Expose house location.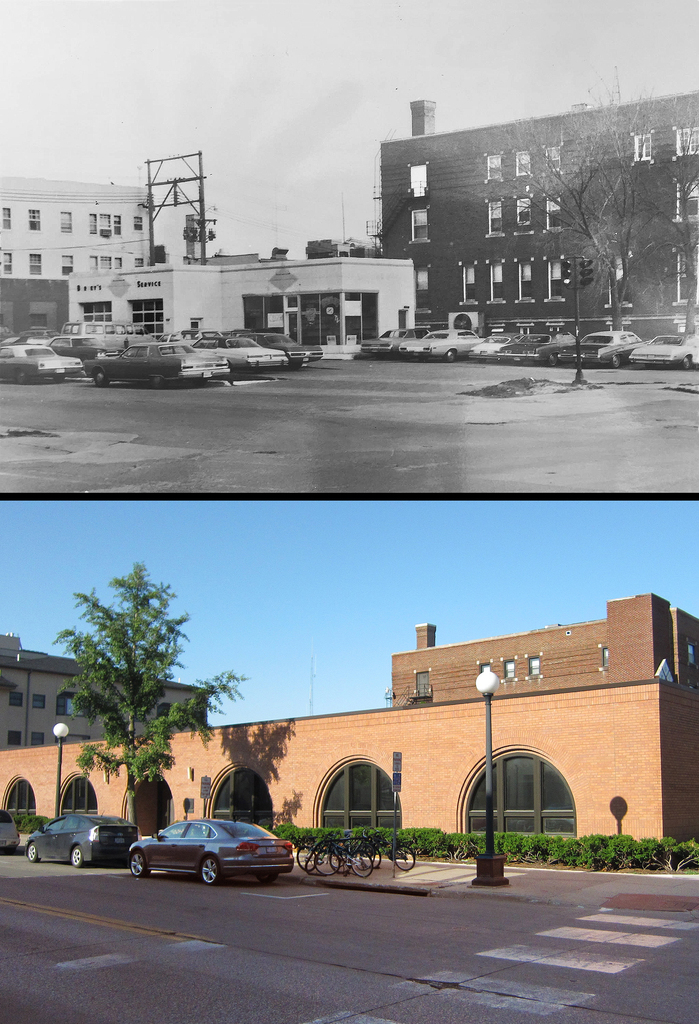
Exposed at BBox(0, 172, 431, 384).
